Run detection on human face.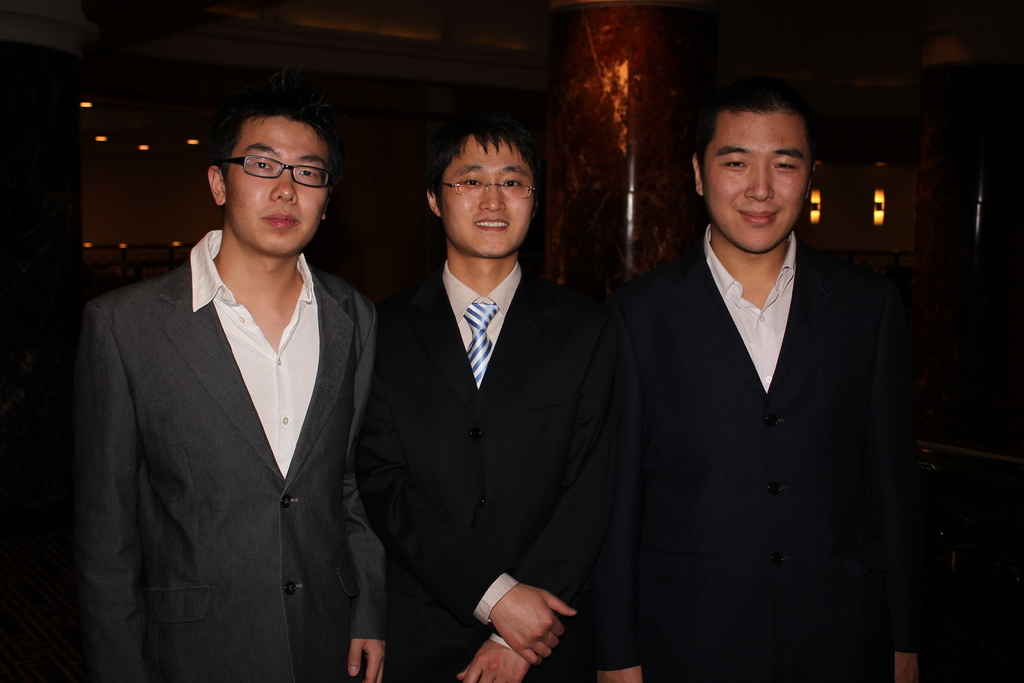
Result: l=227, t=114, r=333, b=255.
